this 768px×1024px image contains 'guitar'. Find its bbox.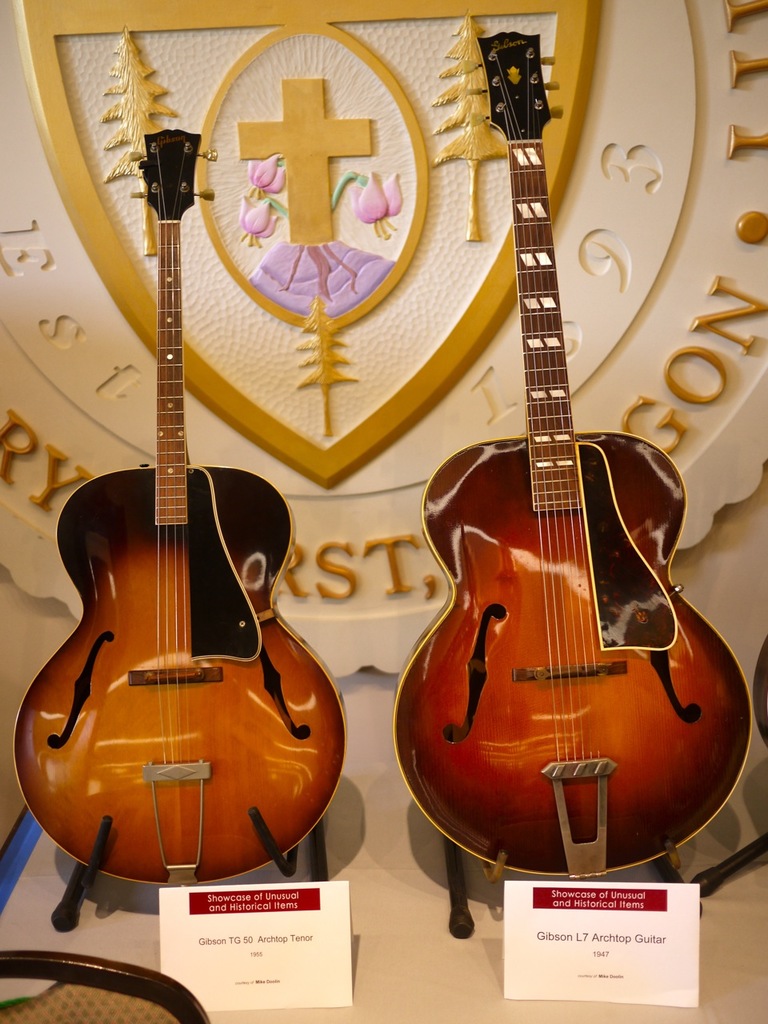
[left=13, top=120, right=349, bottom=928].
